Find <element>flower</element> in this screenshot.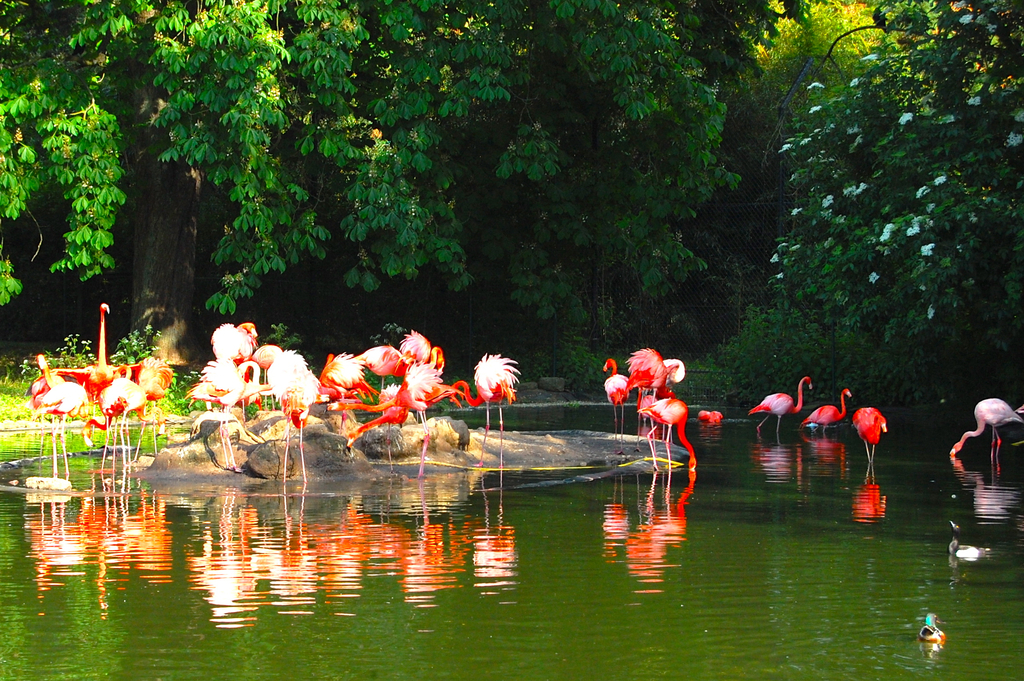
The bounding box for <element>flower</element> is (left=870, top=272, right=881, bottom=282).
